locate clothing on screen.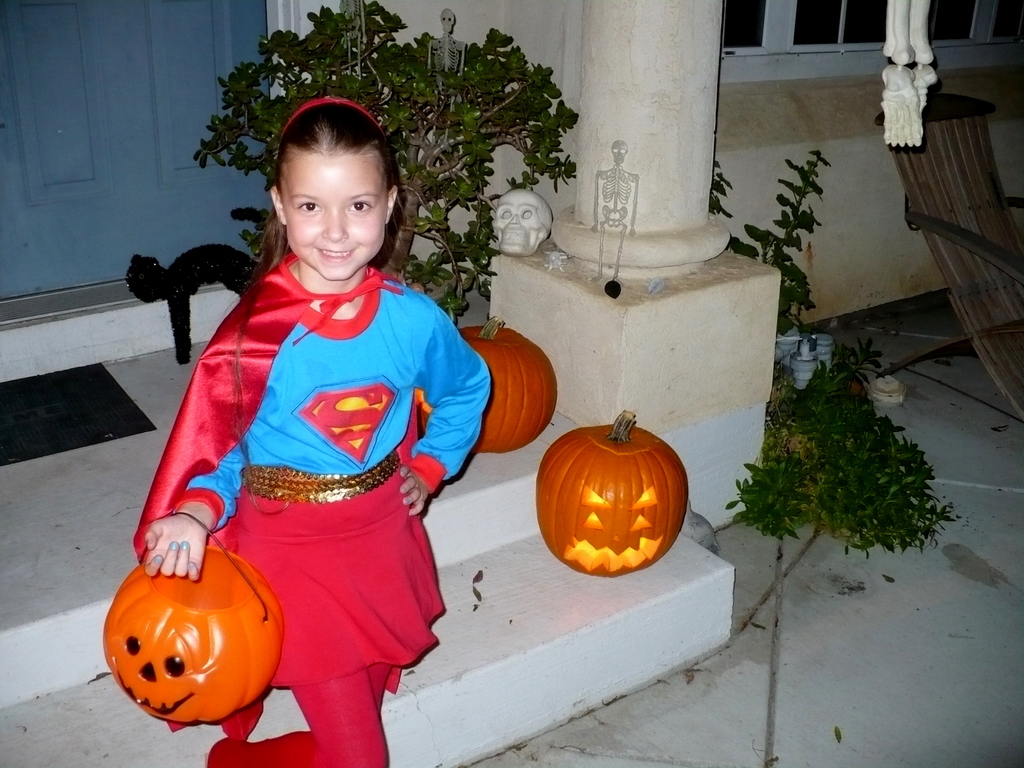
On screen at [127,257,495,767].
